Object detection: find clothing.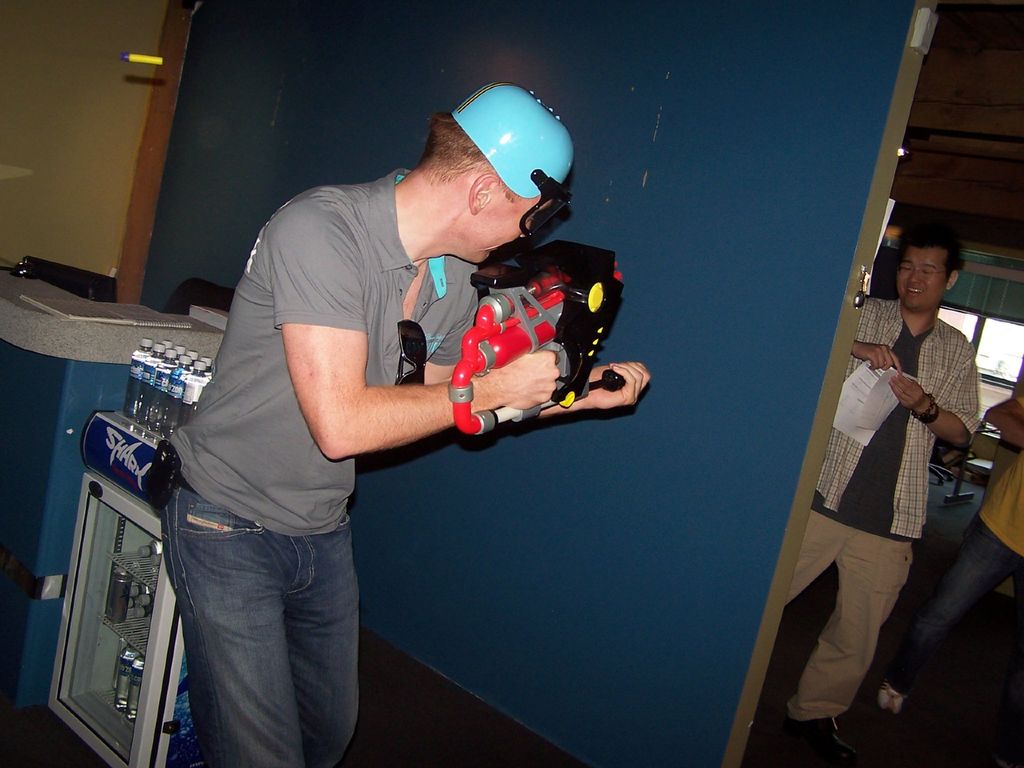
{"x1": 893, "y1": 405, "x2": 1023, "y2": 689}.
